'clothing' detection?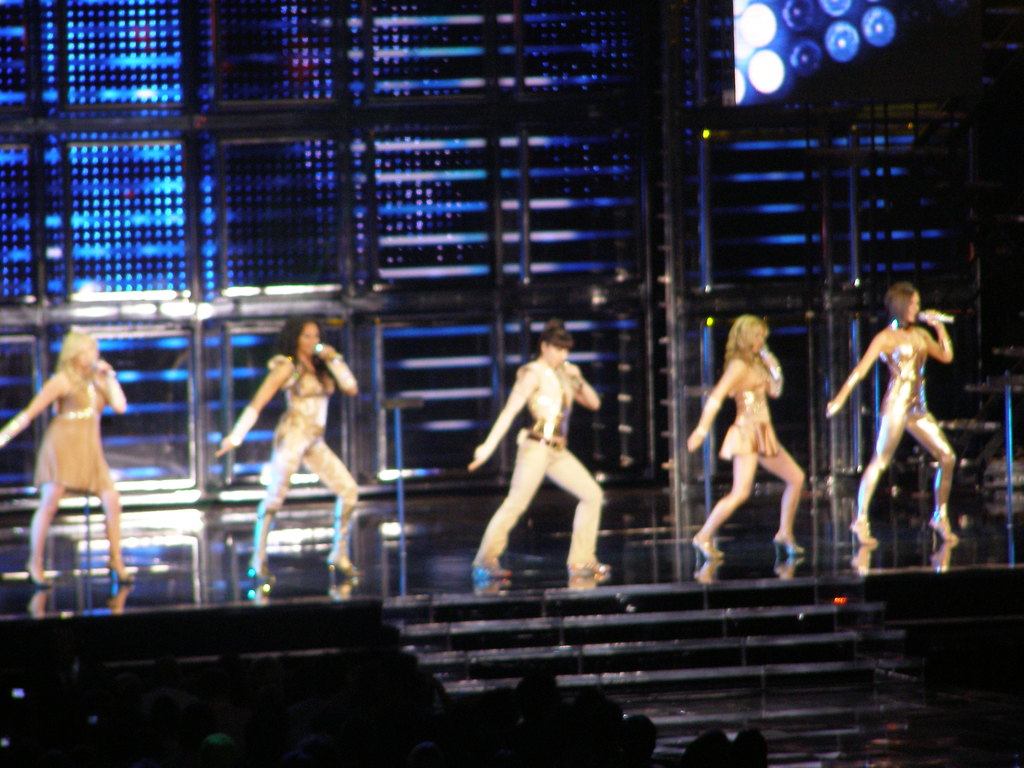
bbox=(708, 363, 790, 470)
